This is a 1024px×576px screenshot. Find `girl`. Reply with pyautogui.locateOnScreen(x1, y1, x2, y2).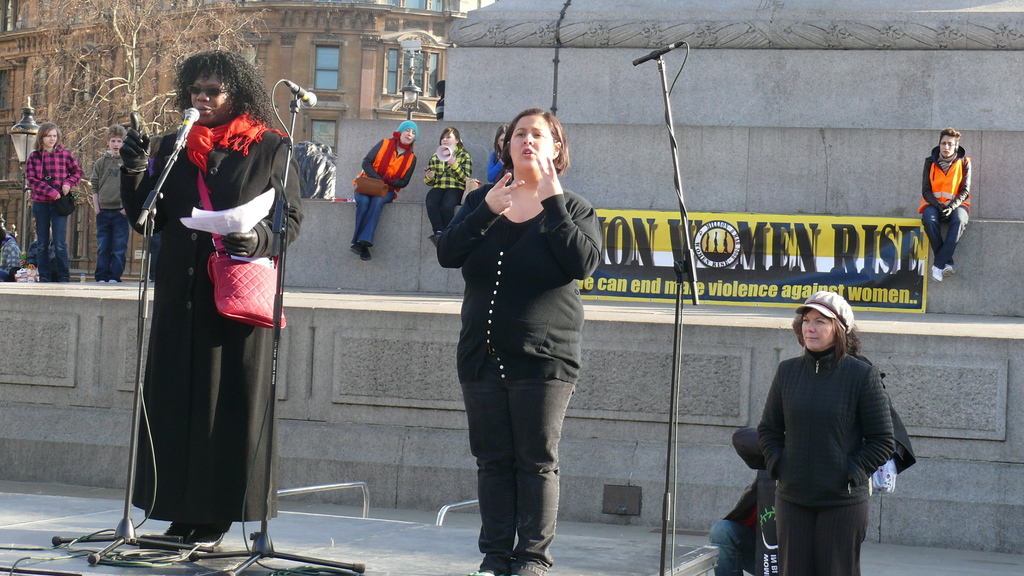
pyautogui.locateOnScreen(733, 287, 899, 575).
